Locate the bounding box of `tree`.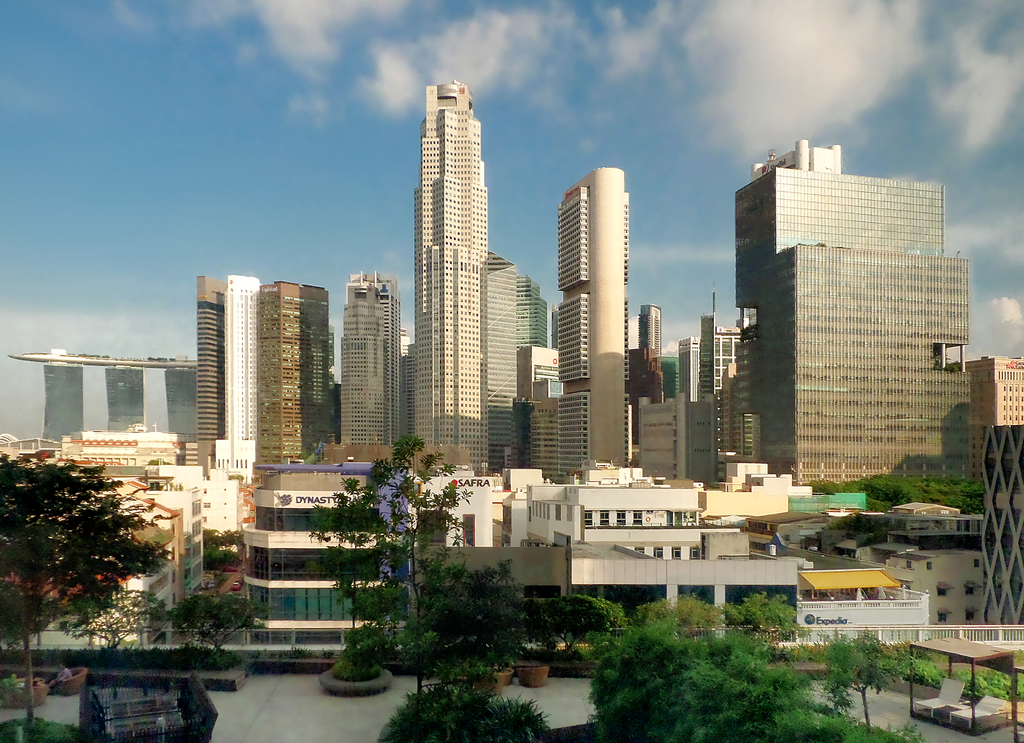
Bounding box: BBox(129, 583, 314, 665).
